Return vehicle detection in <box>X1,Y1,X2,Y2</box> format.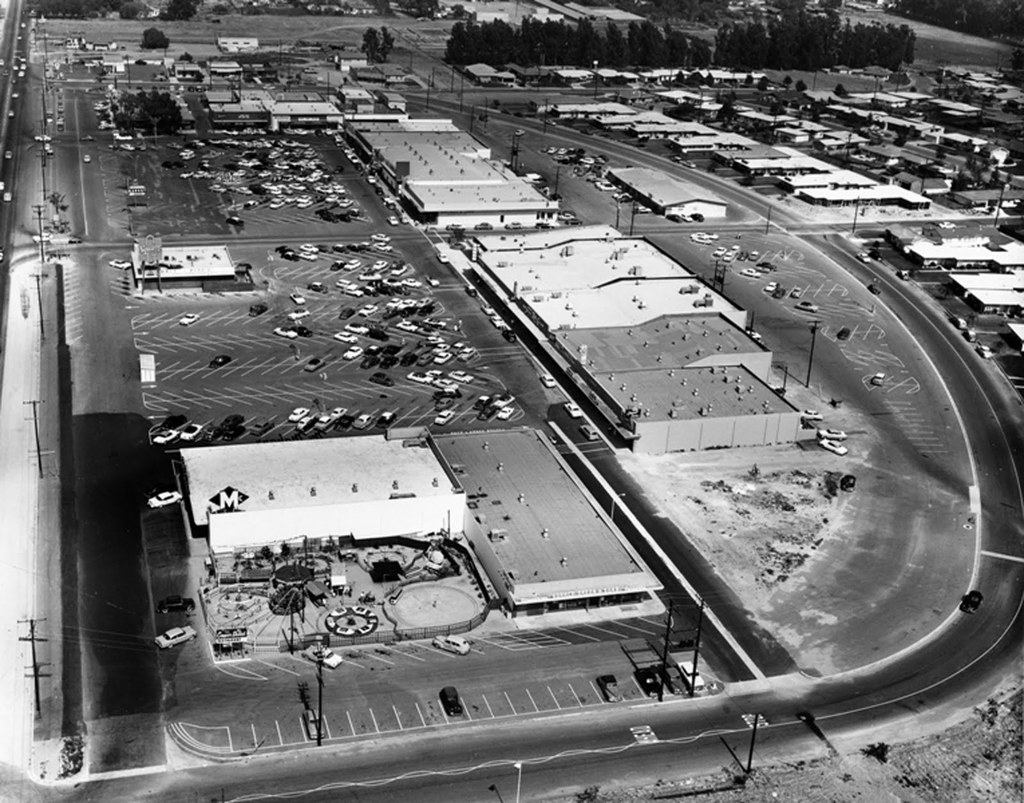
<box>536,373,559,388</box>.
